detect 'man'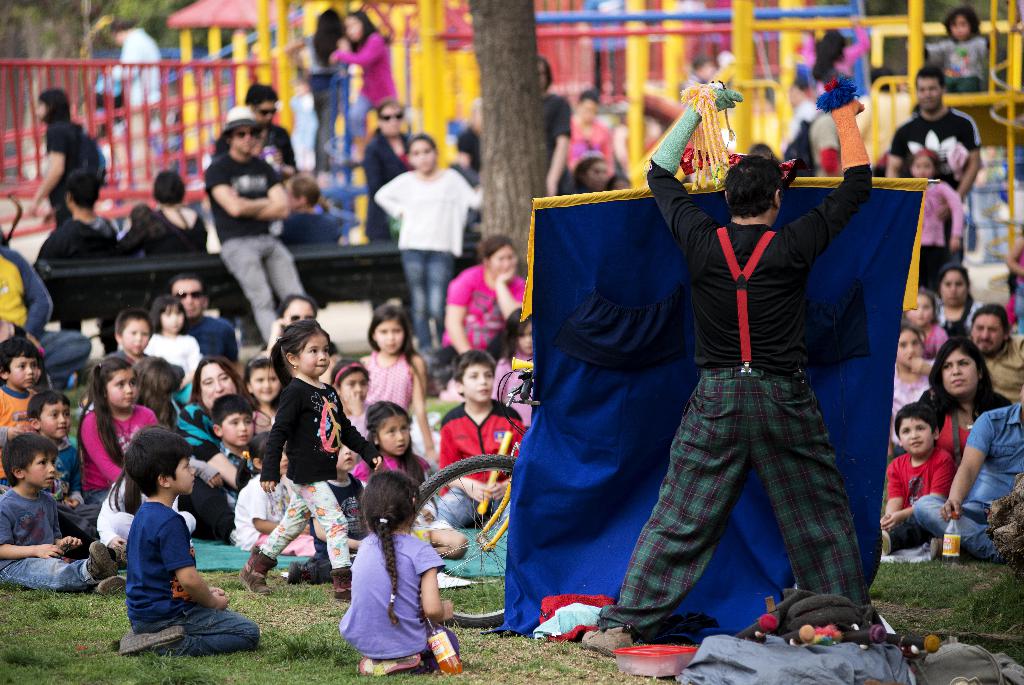
<region>883, 65, 979, 261</region>
